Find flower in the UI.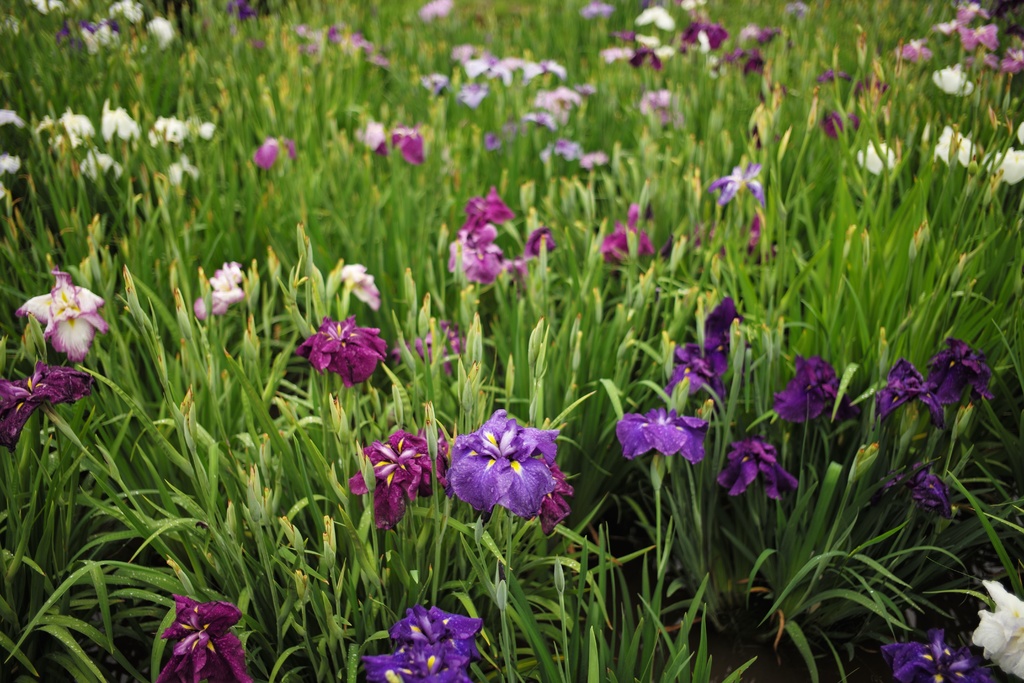
UI element at bbox=(149, 119, 186, 151).
